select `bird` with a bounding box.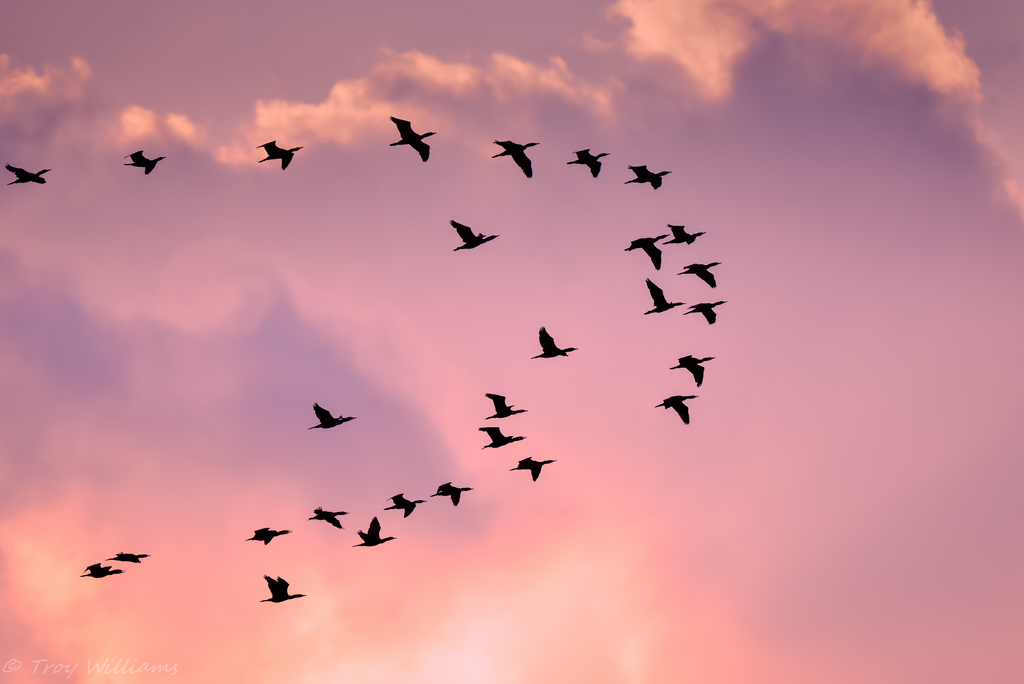
669:355:717:387.
